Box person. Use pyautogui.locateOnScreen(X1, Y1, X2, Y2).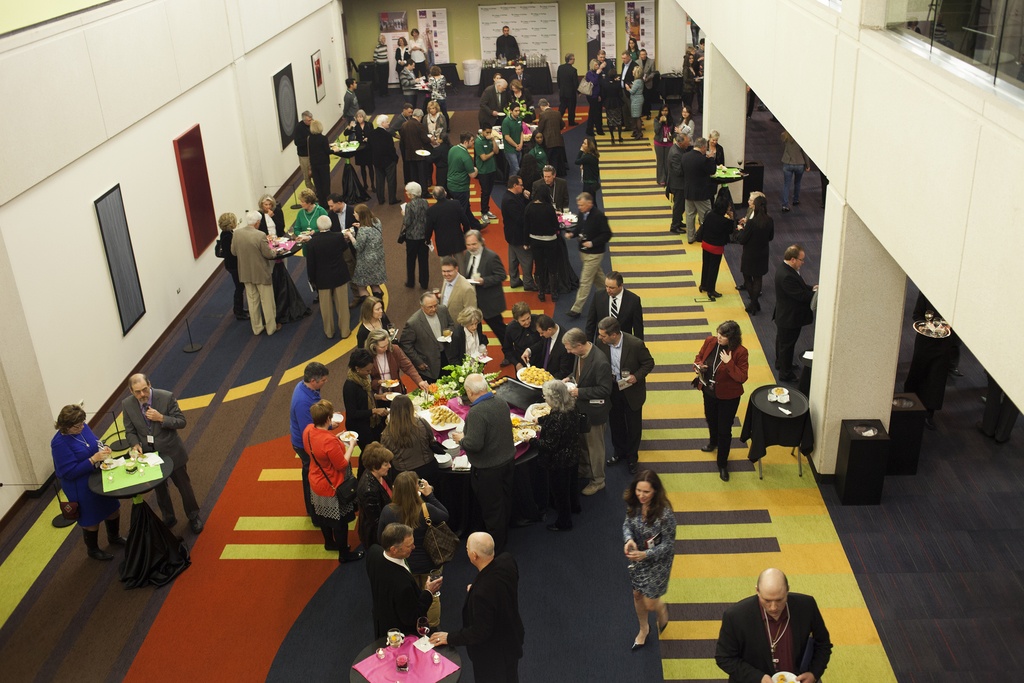
pyautogui.locateOnScreen(562, 326, 611, 495).
